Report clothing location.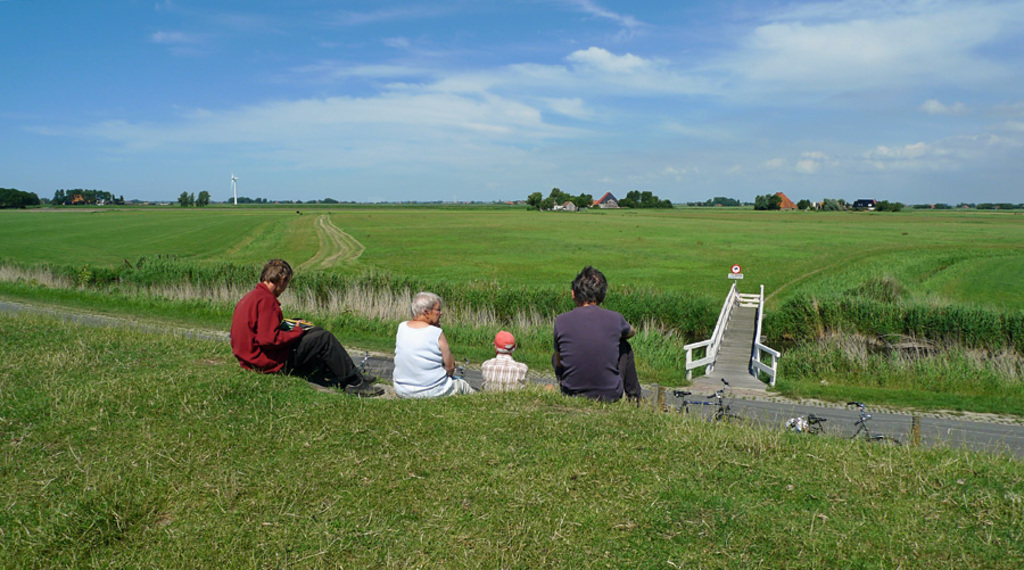
Report: 477 354 529 391.
